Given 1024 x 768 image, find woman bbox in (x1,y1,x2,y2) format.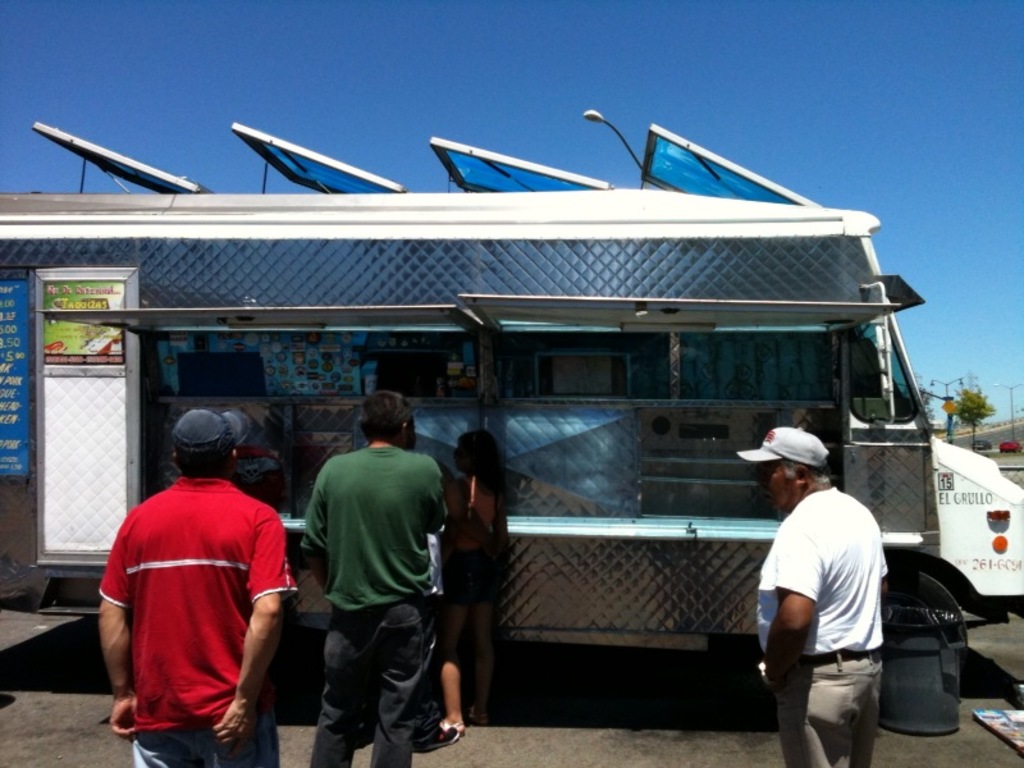
(82,416,306,758).
